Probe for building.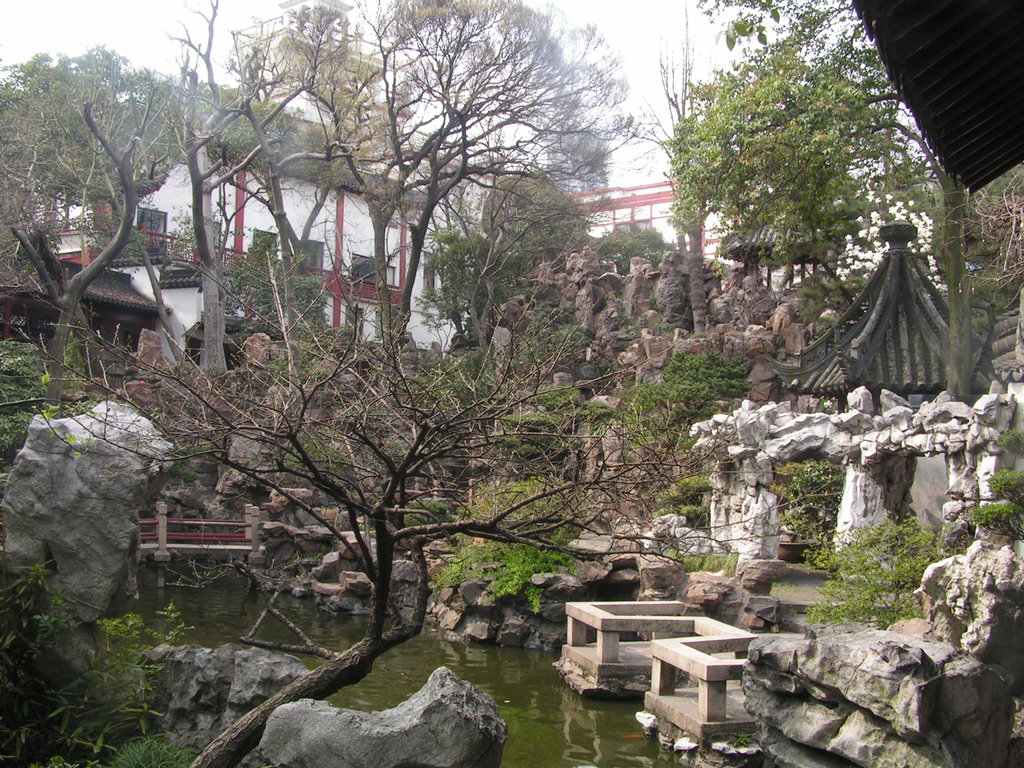
Probe result: (10,102,461,355).
